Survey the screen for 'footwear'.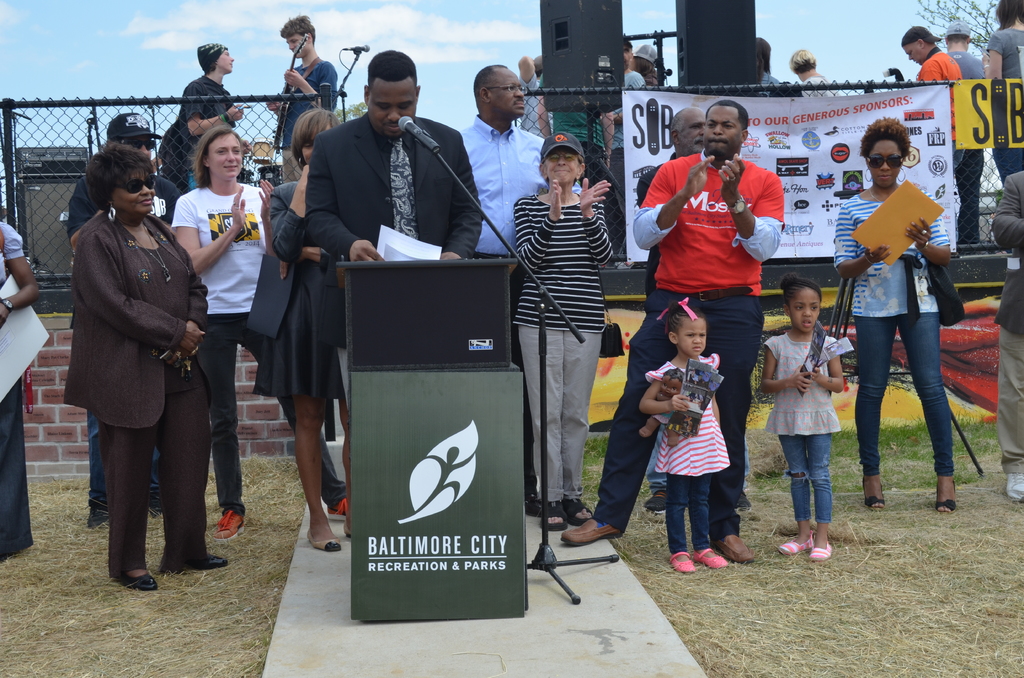
Survey found: bbox(149, 492, 159, 517).
